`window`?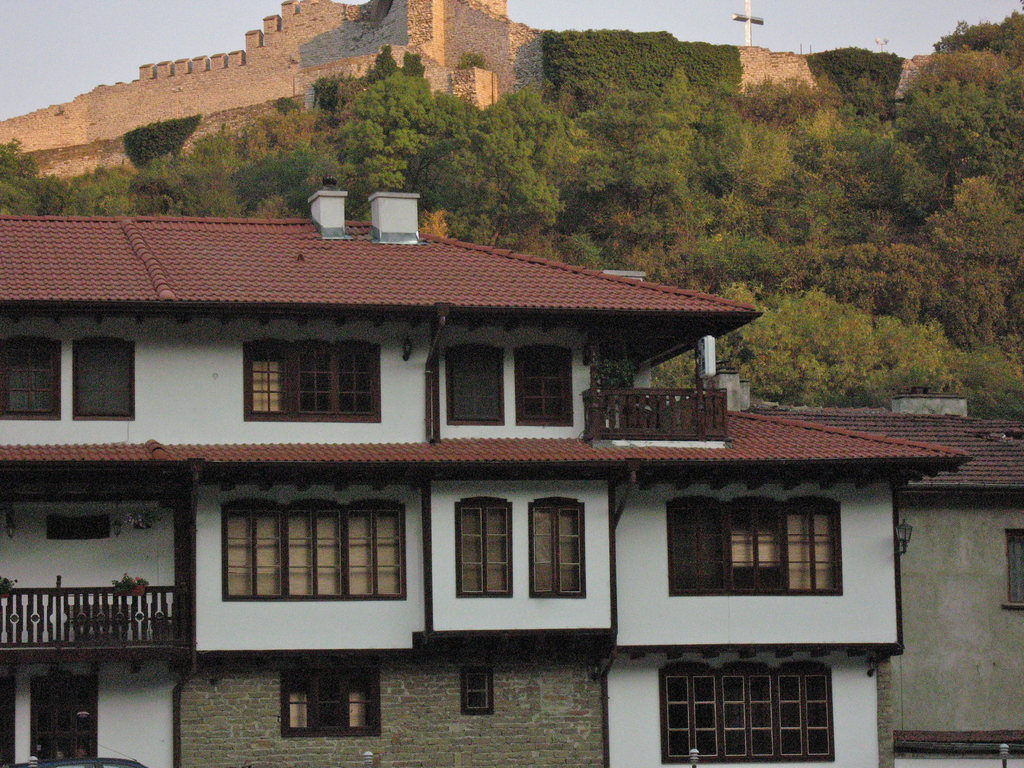
{"left": 240, "top": 336, "right": 380, "bottom": 425}
